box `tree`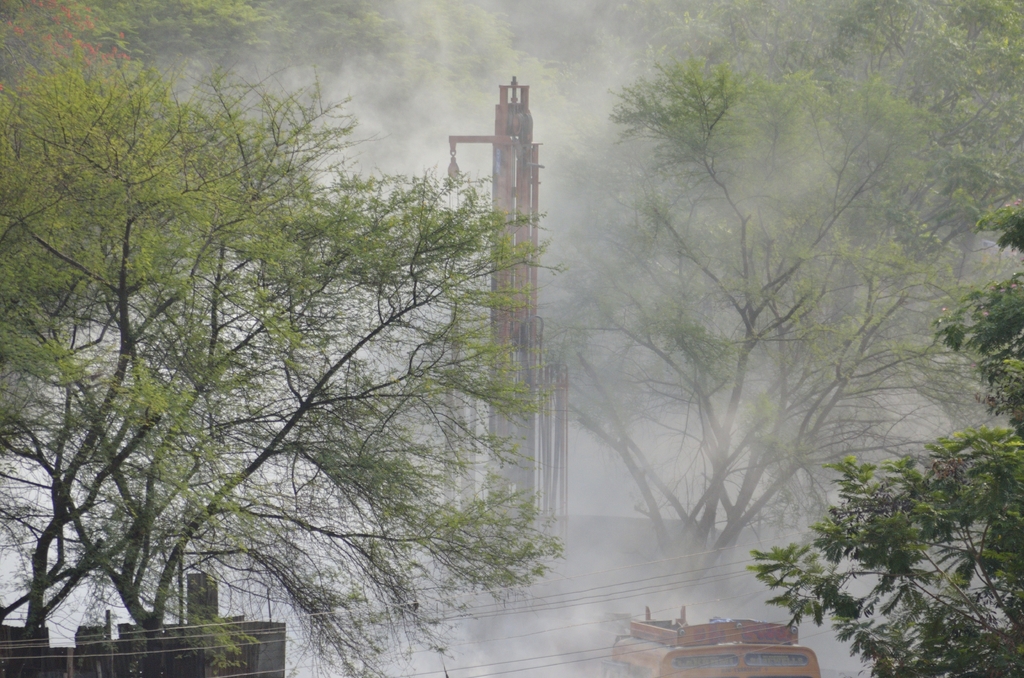
x1=748 y1=203 x2=1023 y2=677
